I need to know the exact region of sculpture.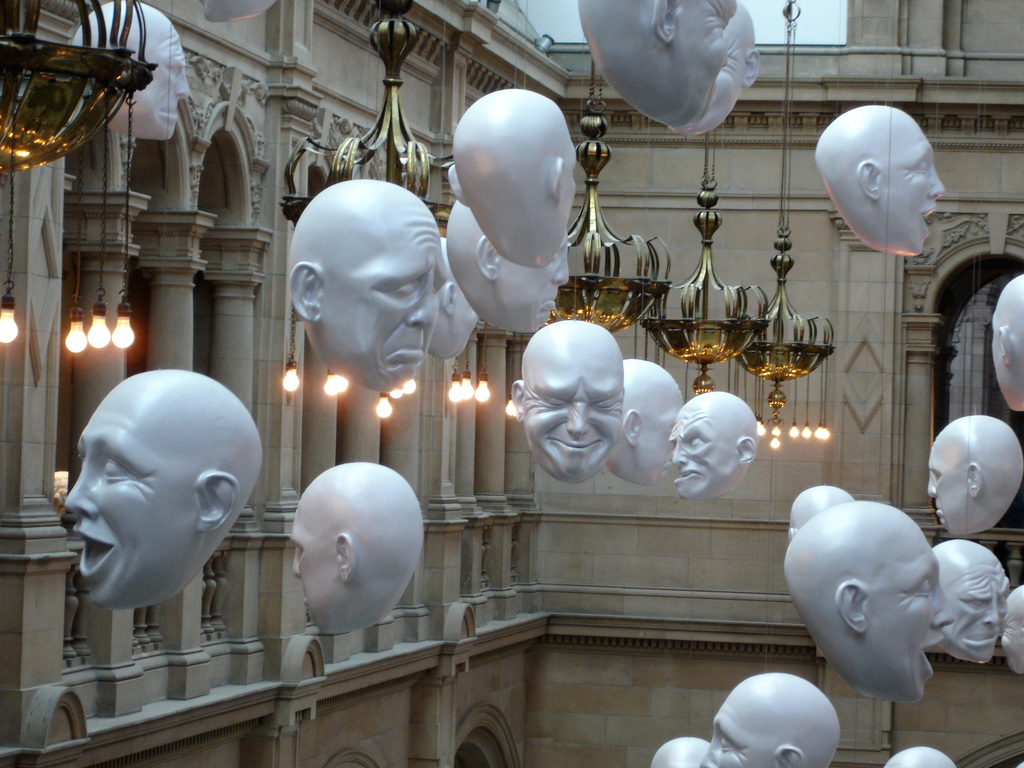
Region: (57, 0, 196, 154).
